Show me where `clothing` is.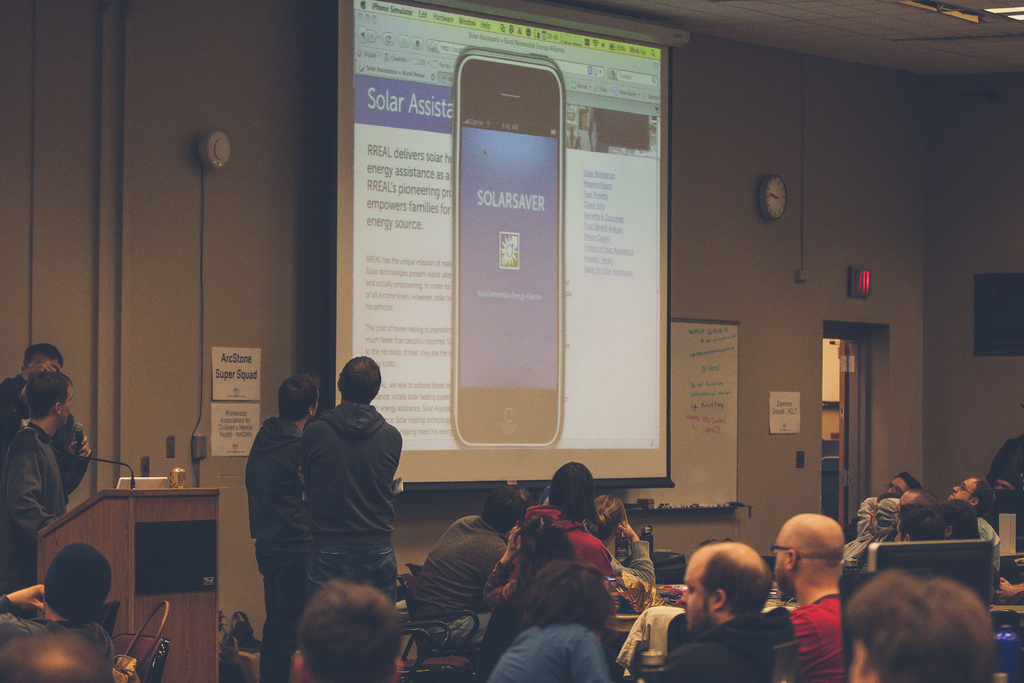
`clothing` is at 483/623/609/682.
